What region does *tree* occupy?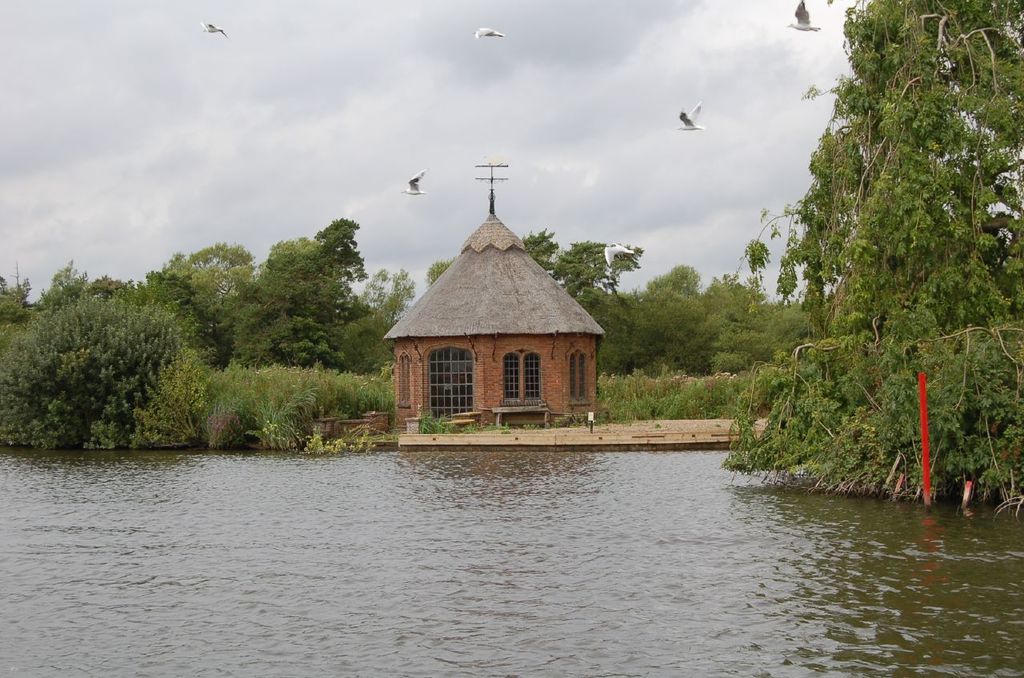
{"x1": 643, "y1": 267, "x2": 792, "y2": 417}.
